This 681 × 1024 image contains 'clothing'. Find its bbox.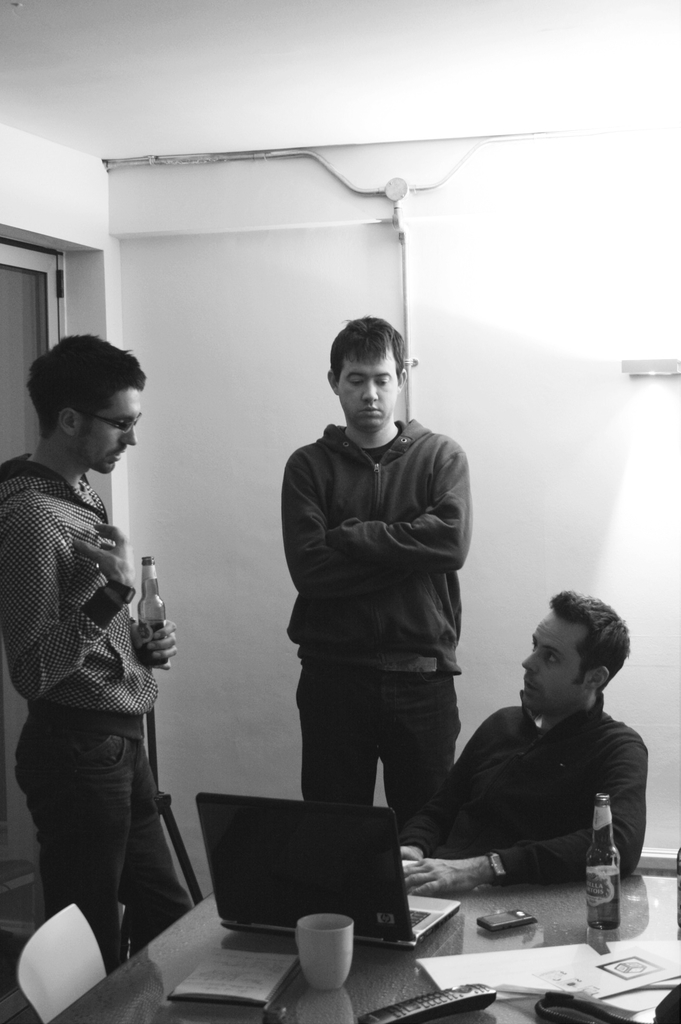
box(0, 447, 198, 973).
